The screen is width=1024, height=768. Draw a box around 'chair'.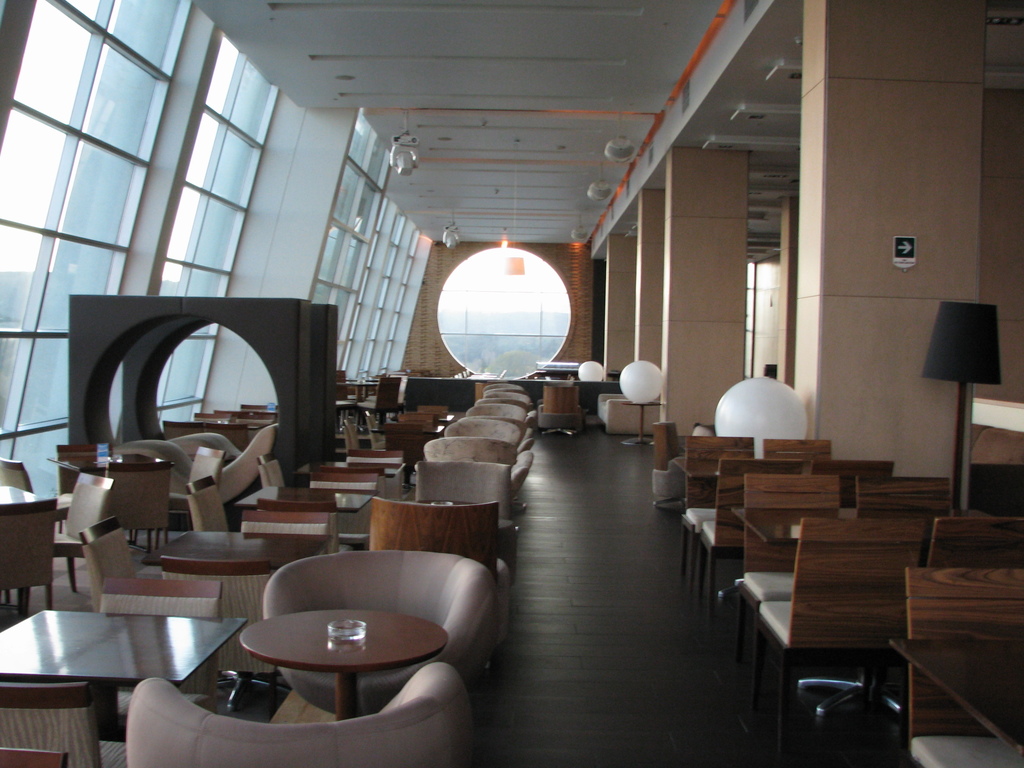
(left=96, top=578, right=225, bottom=743).
